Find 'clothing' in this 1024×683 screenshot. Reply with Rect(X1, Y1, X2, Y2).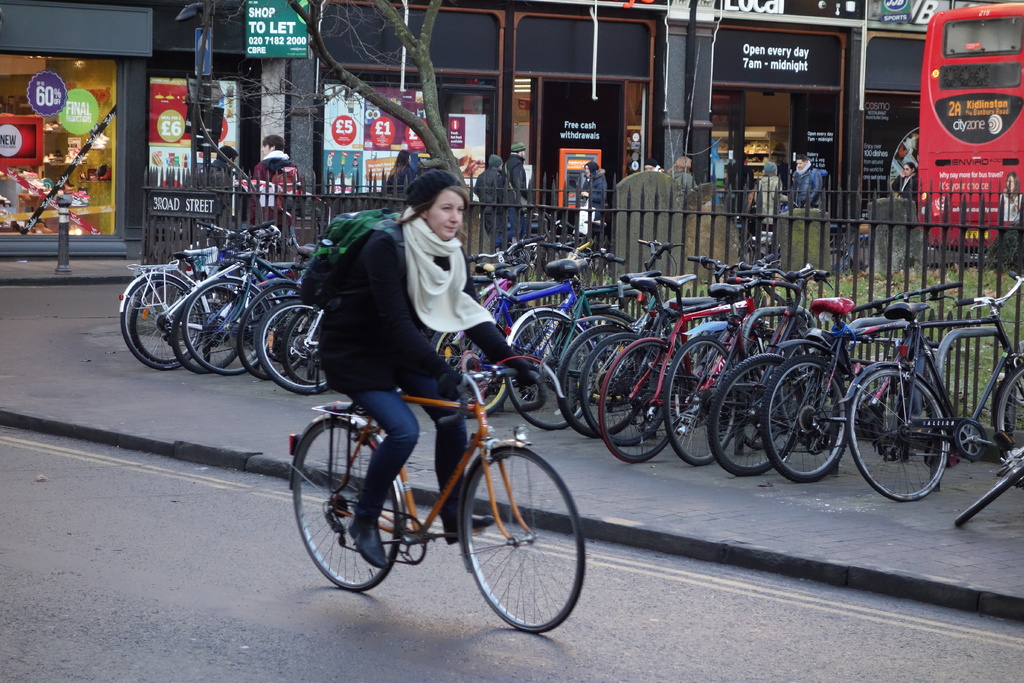
Rect(321, 210, 531, 518).
